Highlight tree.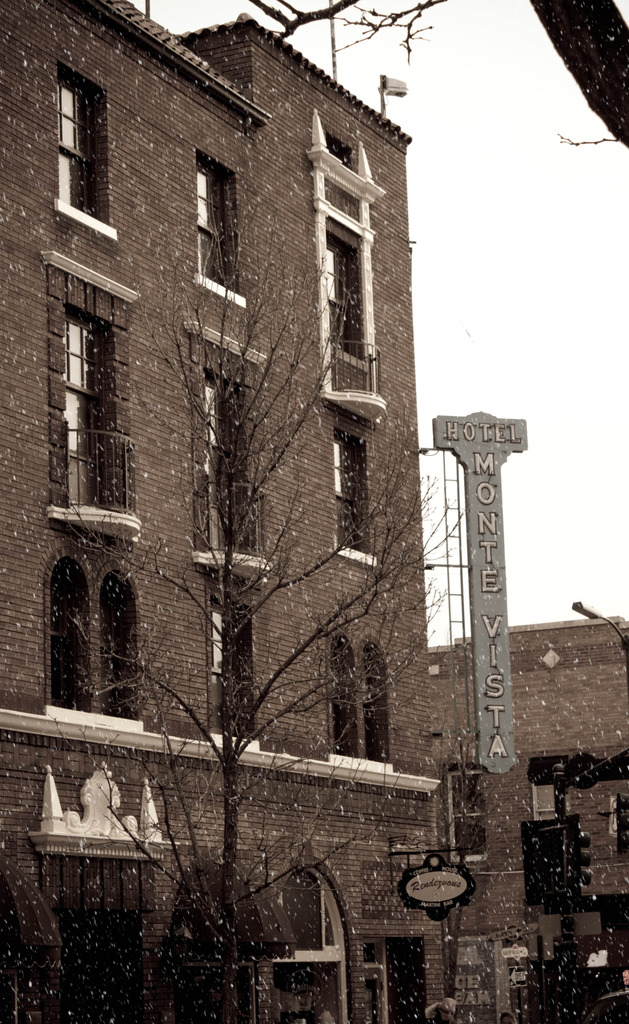
Highlighted region: pyautogui.locateOnScreen(46, 211, 484, 1010).
